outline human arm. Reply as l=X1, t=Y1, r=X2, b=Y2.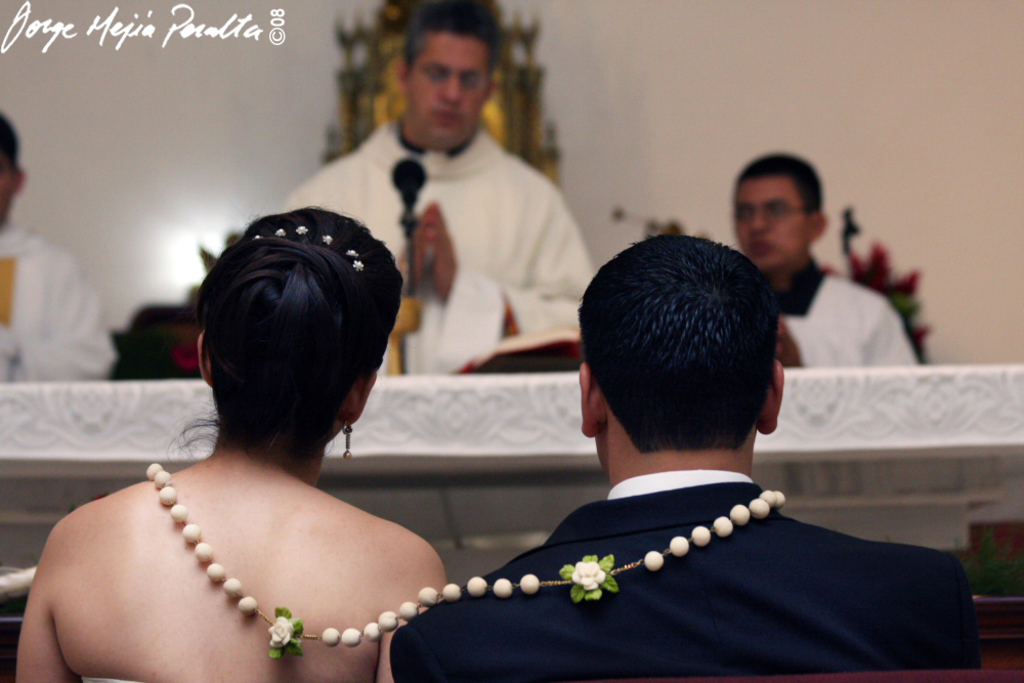
l=391, t=199, r=442, b=298.
